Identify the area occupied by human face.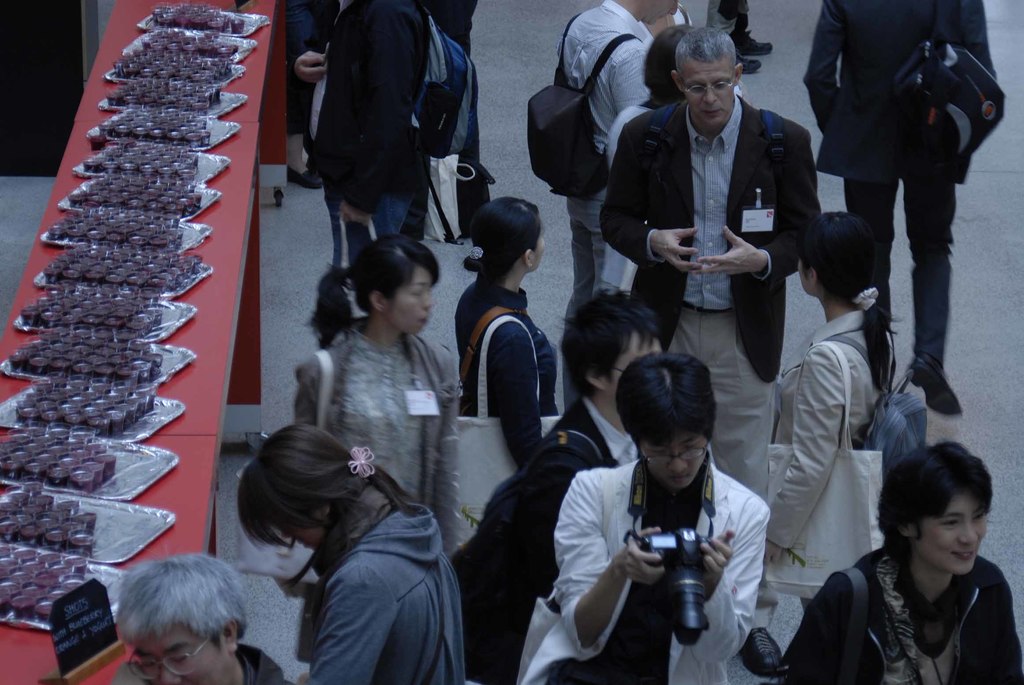
Area: detection(639, 427, 705, 489).
